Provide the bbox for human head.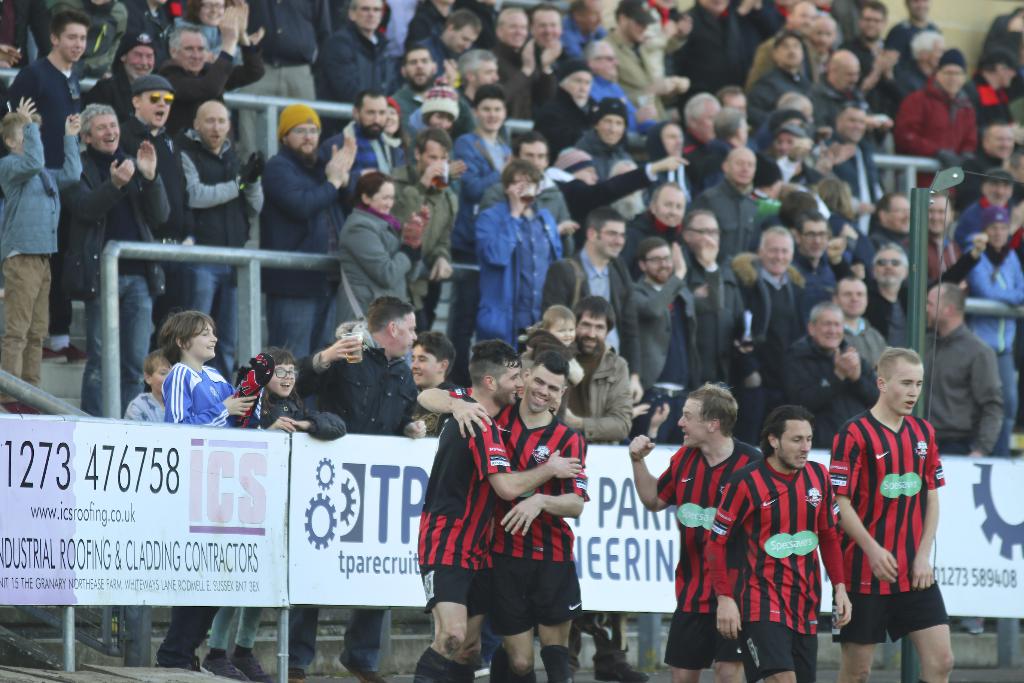
<region>558, 55, 595, 110</region>.
